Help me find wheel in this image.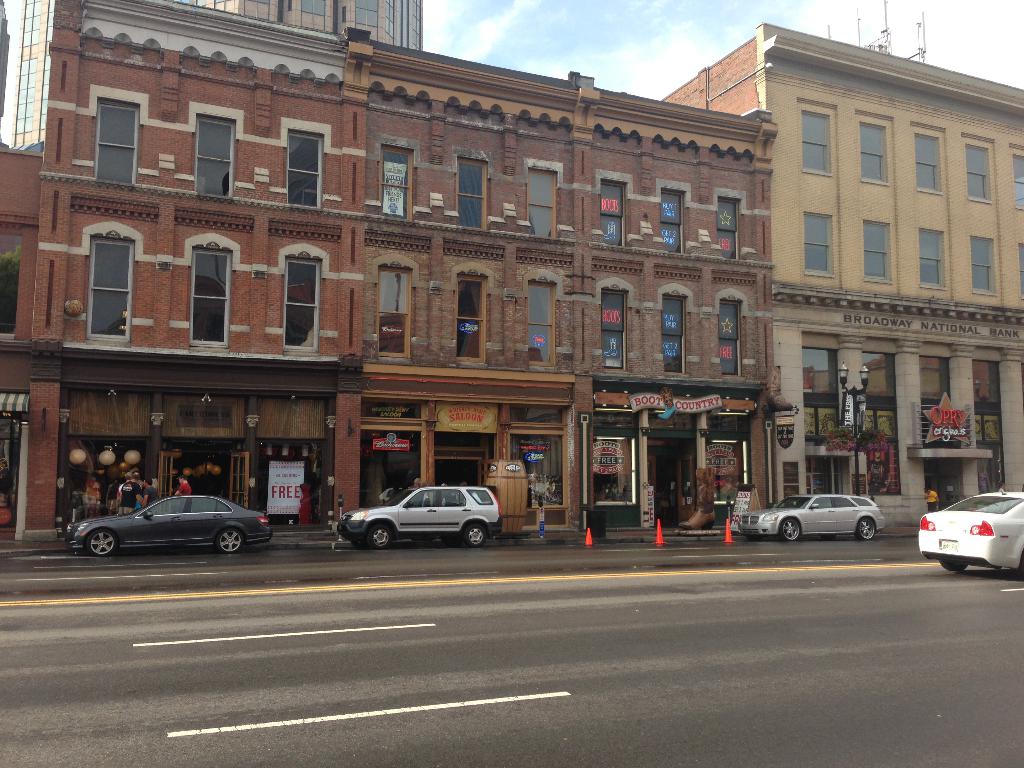
Found it: (left=358, top=523, right=389, bottom=557).
